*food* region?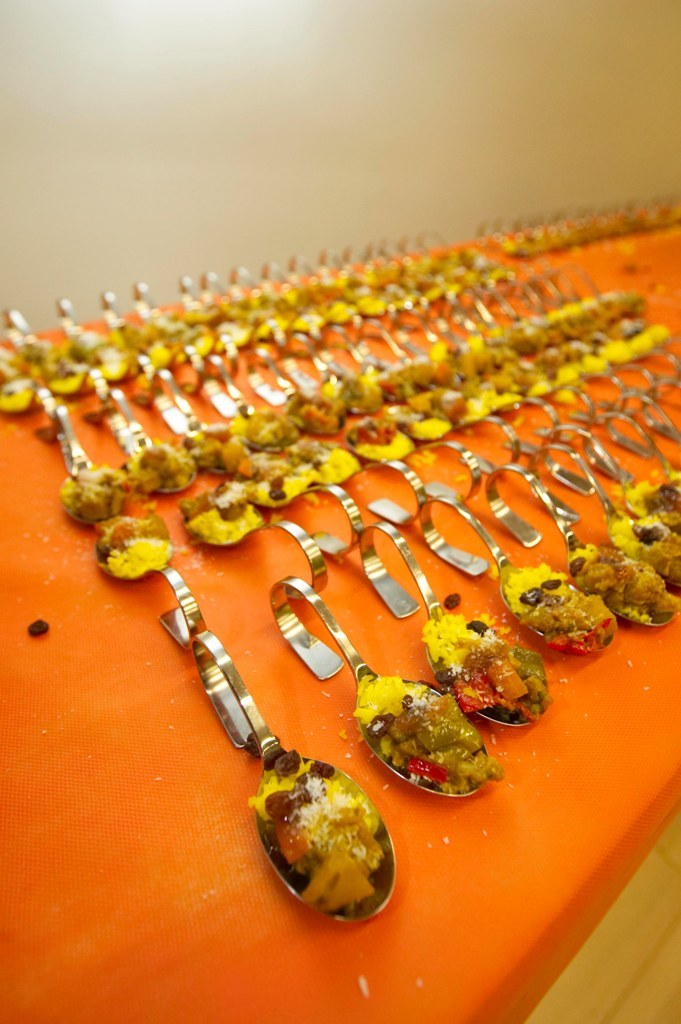
left=352, top=672, right=505, bottom=794
